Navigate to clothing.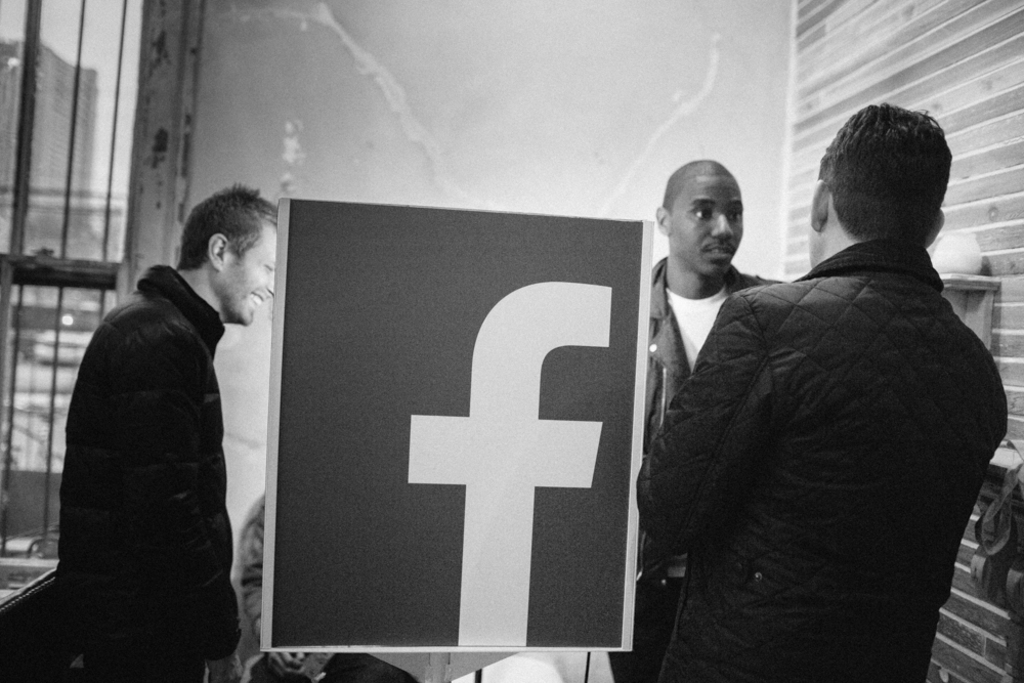
Navigation target: detection(644, 256, 783, 440).
